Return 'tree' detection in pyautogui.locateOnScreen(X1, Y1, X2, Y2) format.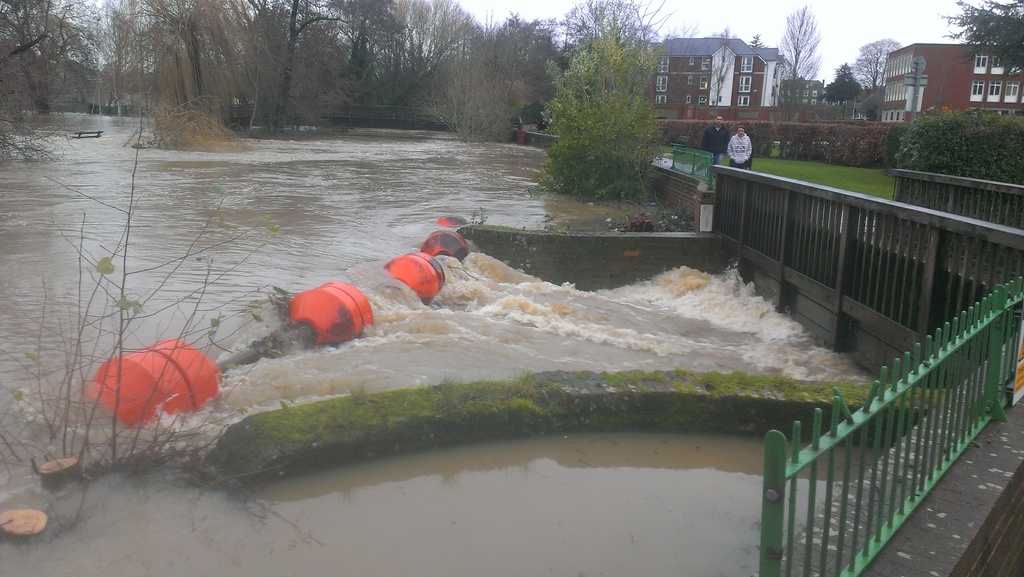
pyautogui.locateOnScreen(773, 6, 819, 127).
